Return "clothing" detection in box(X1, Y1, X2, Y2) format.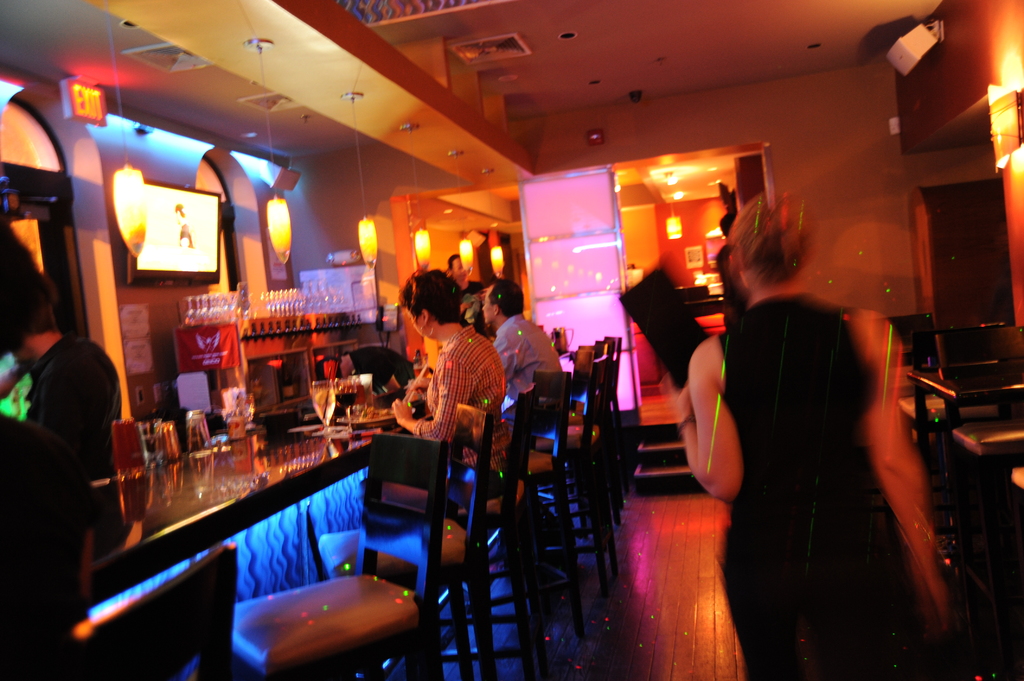
box(714, 293, 940, 680).
